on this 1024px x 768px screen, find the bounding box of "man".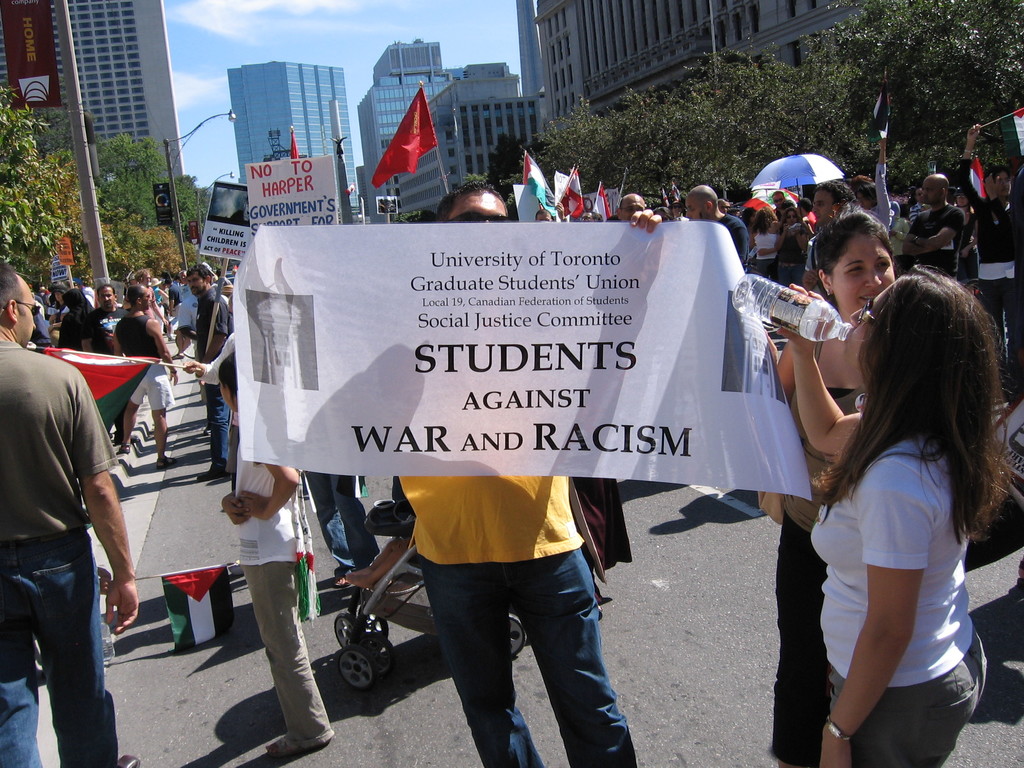
Bounding box: 230,182,659,767.
